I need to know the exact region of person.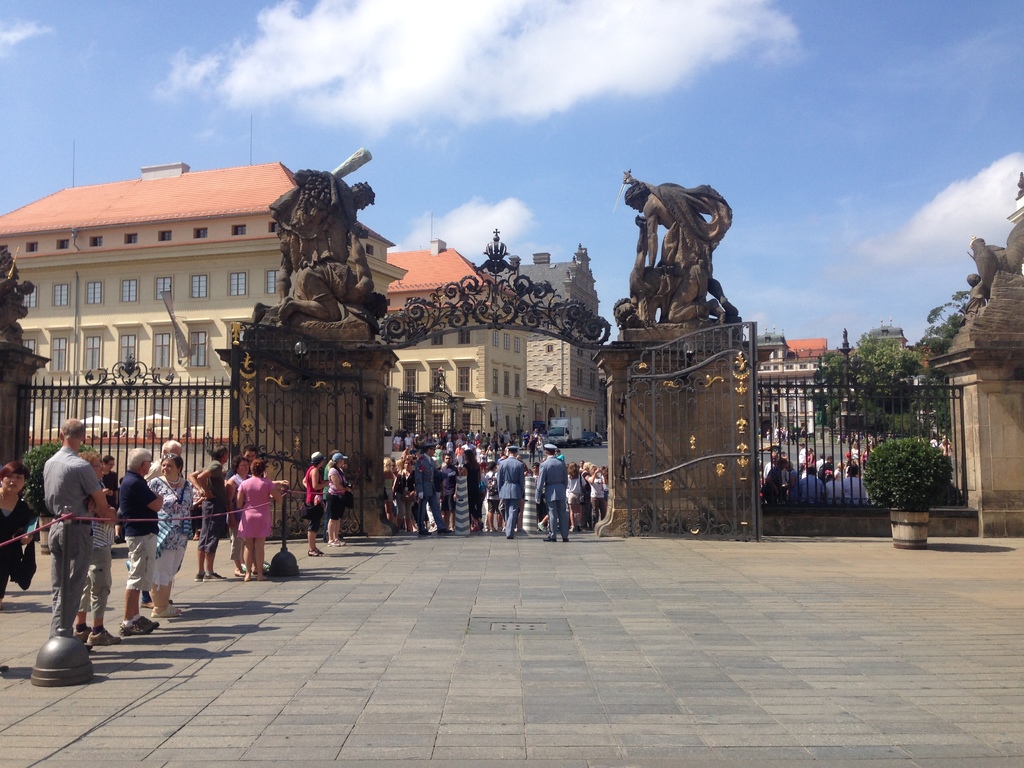
Region: 29 435 93 668.
